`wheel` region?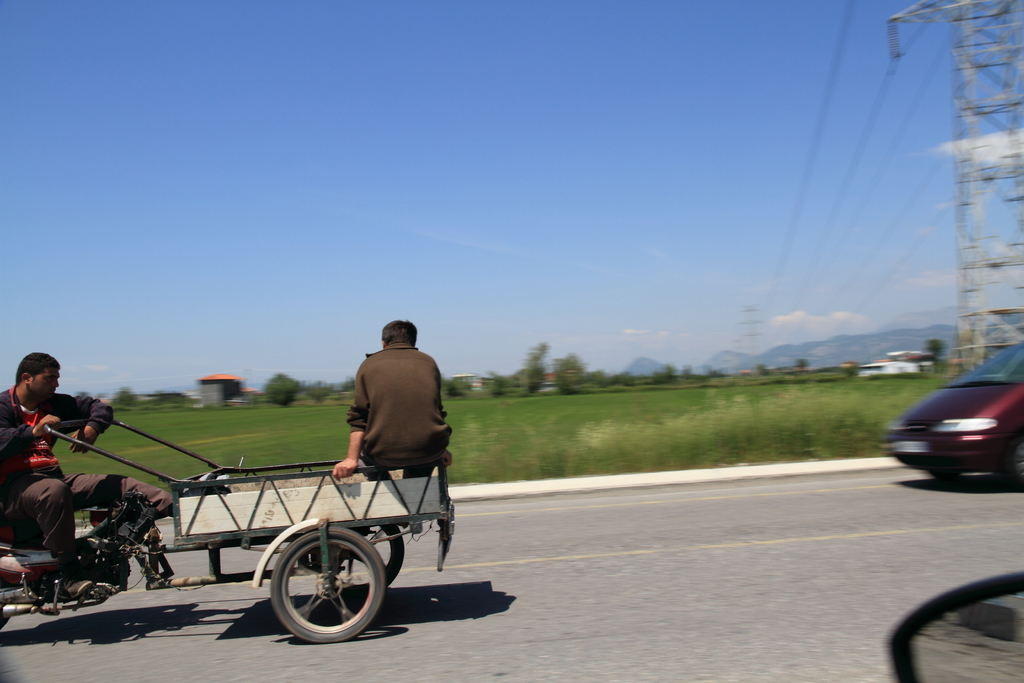
left=268, top=527, right=385, bottom=646
